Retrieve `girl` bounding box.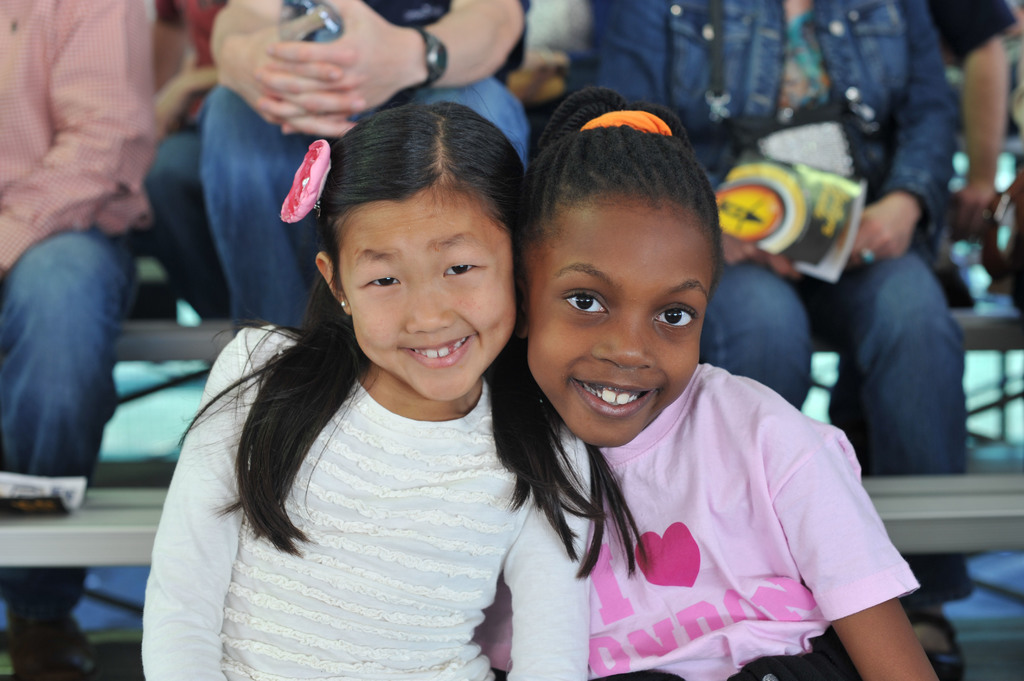
Bounding box: left=140, top=103, right=594, bottom=680.
